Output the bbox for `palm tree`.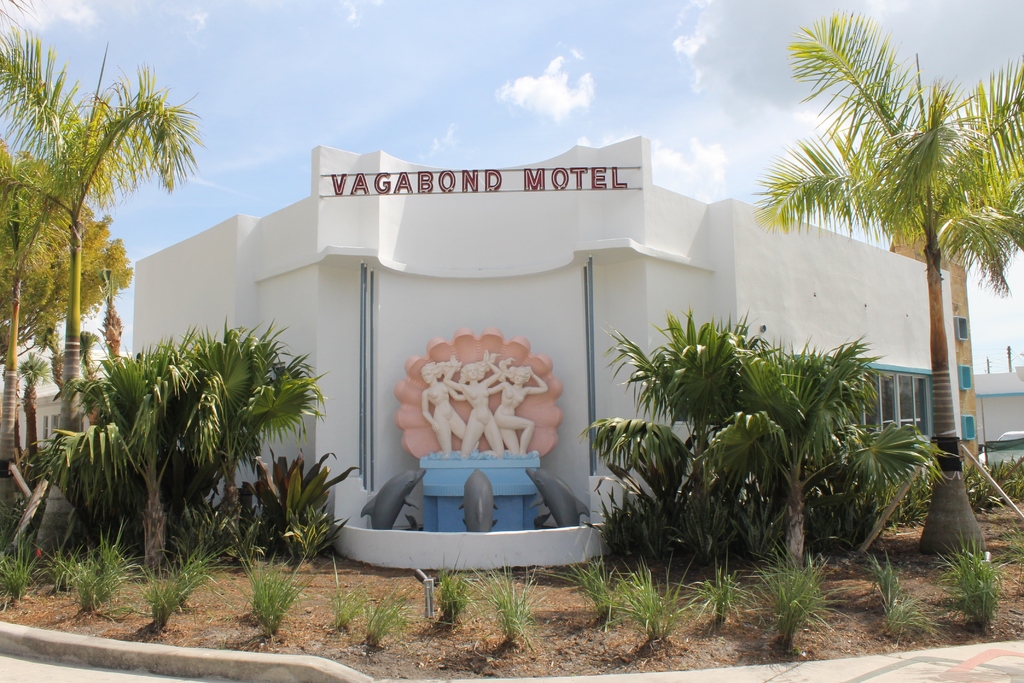
757:19:1023:552.
